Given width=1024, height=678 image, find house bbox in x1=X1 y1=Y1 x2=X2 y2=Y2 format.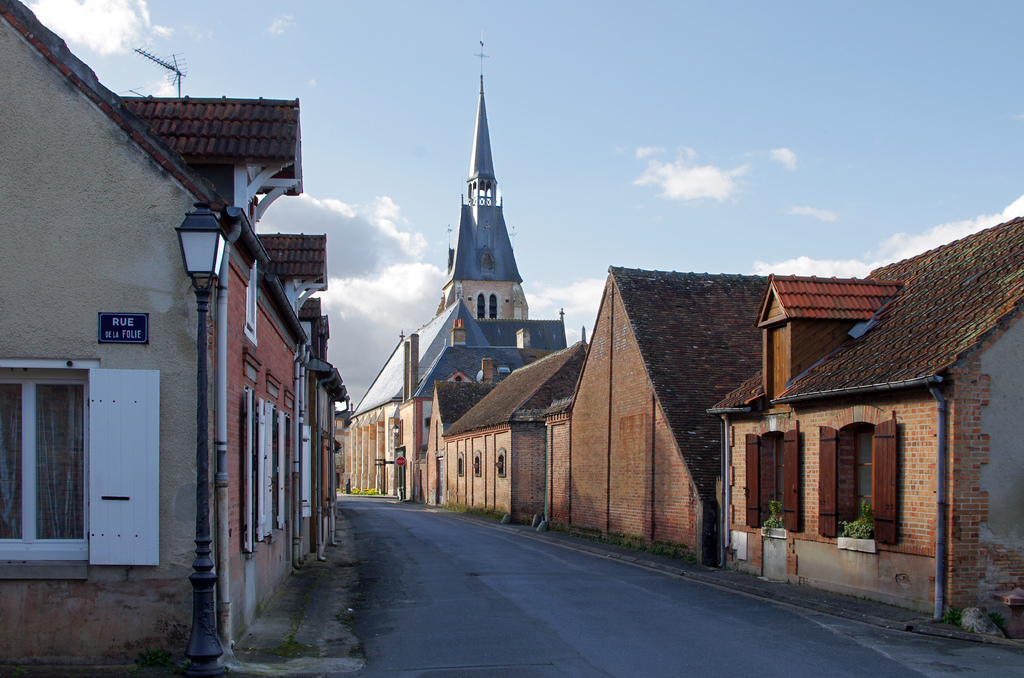
x1=431 y1=331 x2=593 y2=527.
